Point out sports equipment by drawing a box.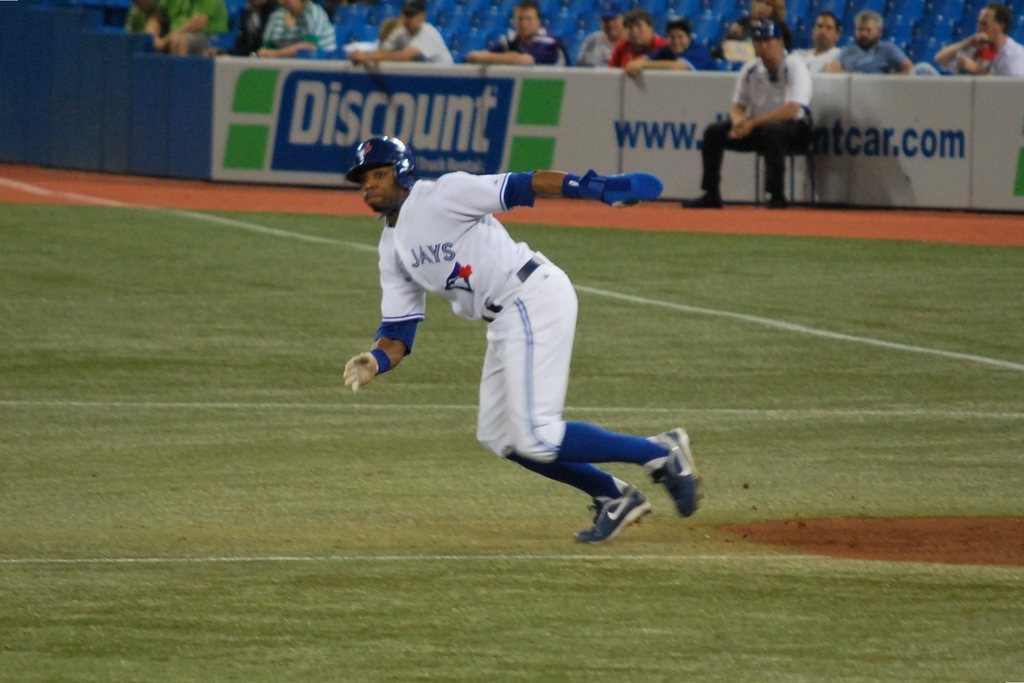
bbox(561, 168, 664, 210).
